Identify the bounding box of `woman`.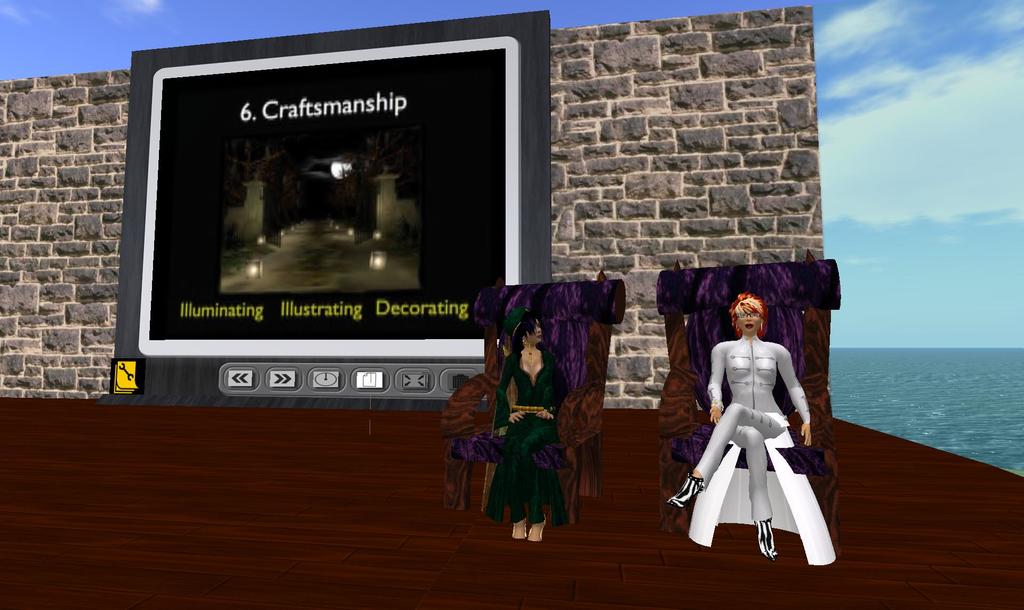
detection(489, 305, 569, 543).
